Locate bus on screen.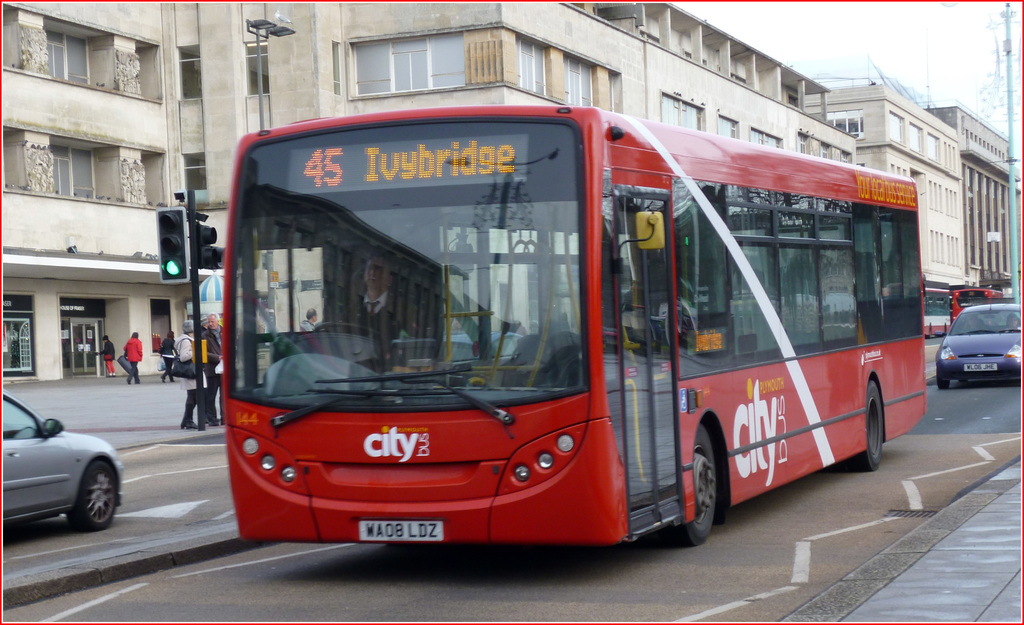
On screen at {"left": 218, "top": 101, "right": 931, "bottom": 548}.
